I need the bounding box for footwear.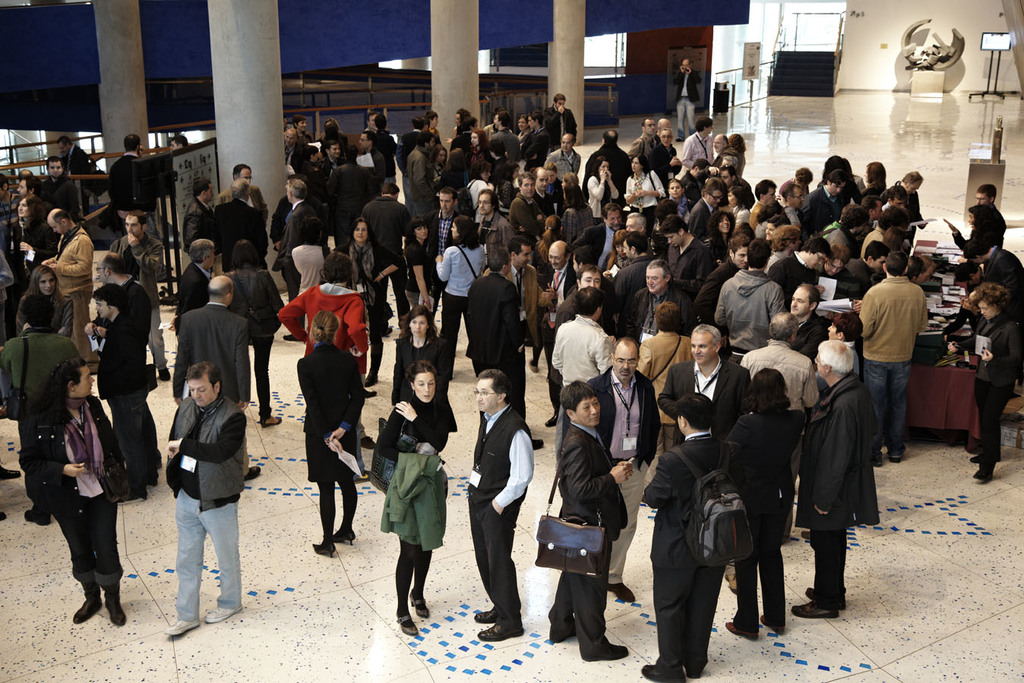
Here it is: (x1=199, y1=605, x2=240, y2=621).
